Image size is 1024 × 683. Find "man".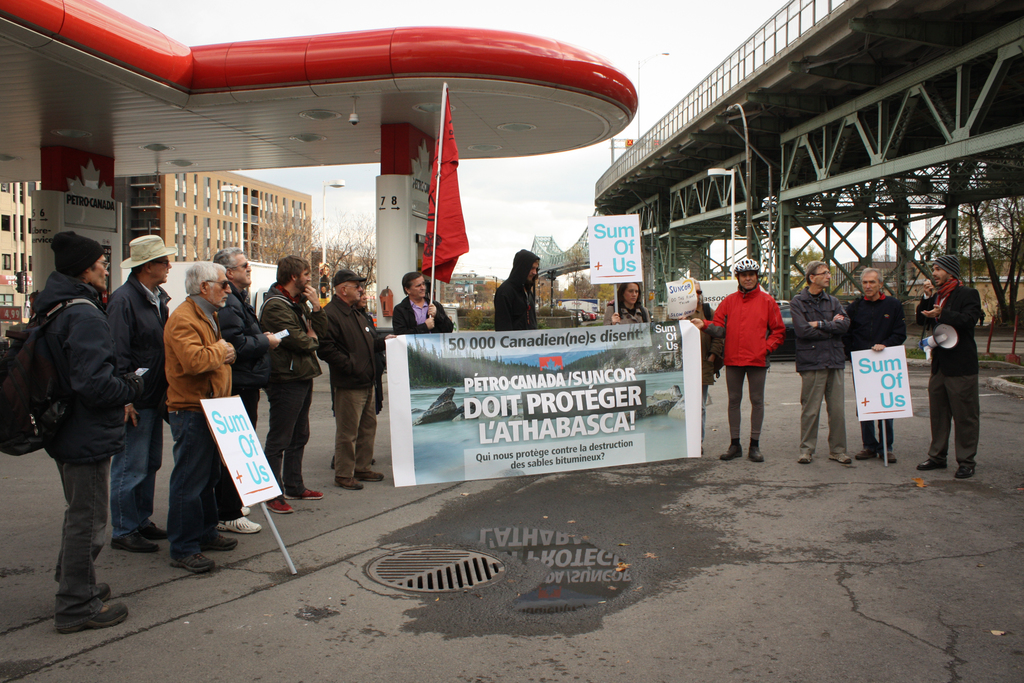
bbox(388, 270, 454, 334).
